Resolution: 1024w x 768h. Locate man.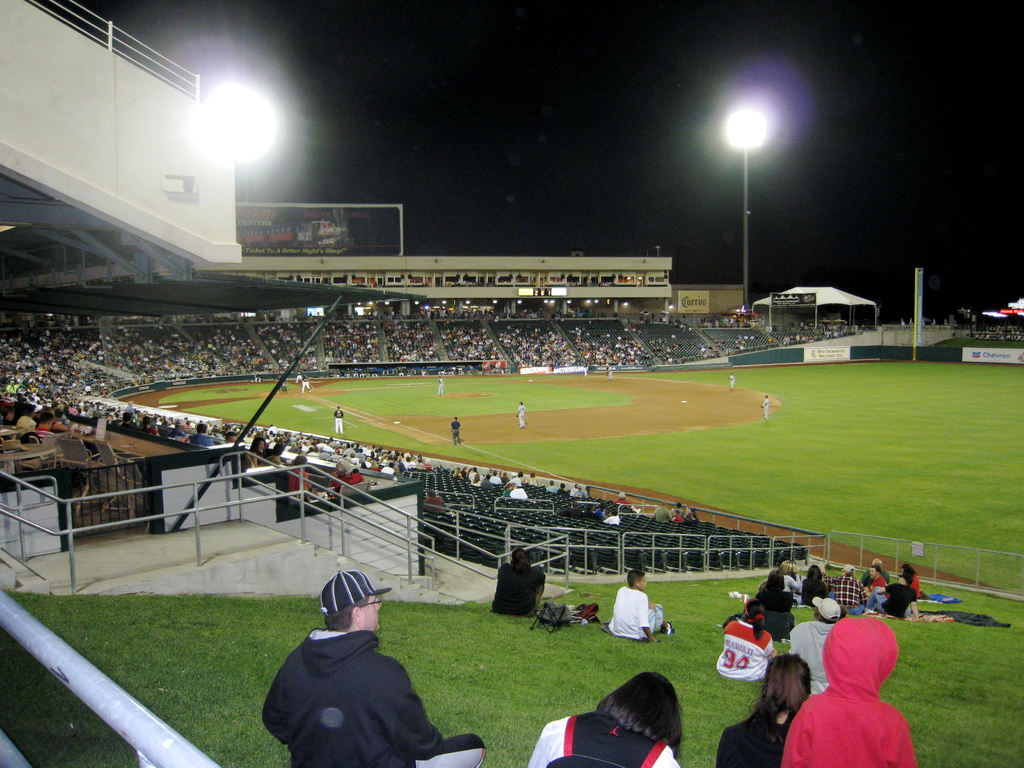
region(726, 372, 737, 389).
